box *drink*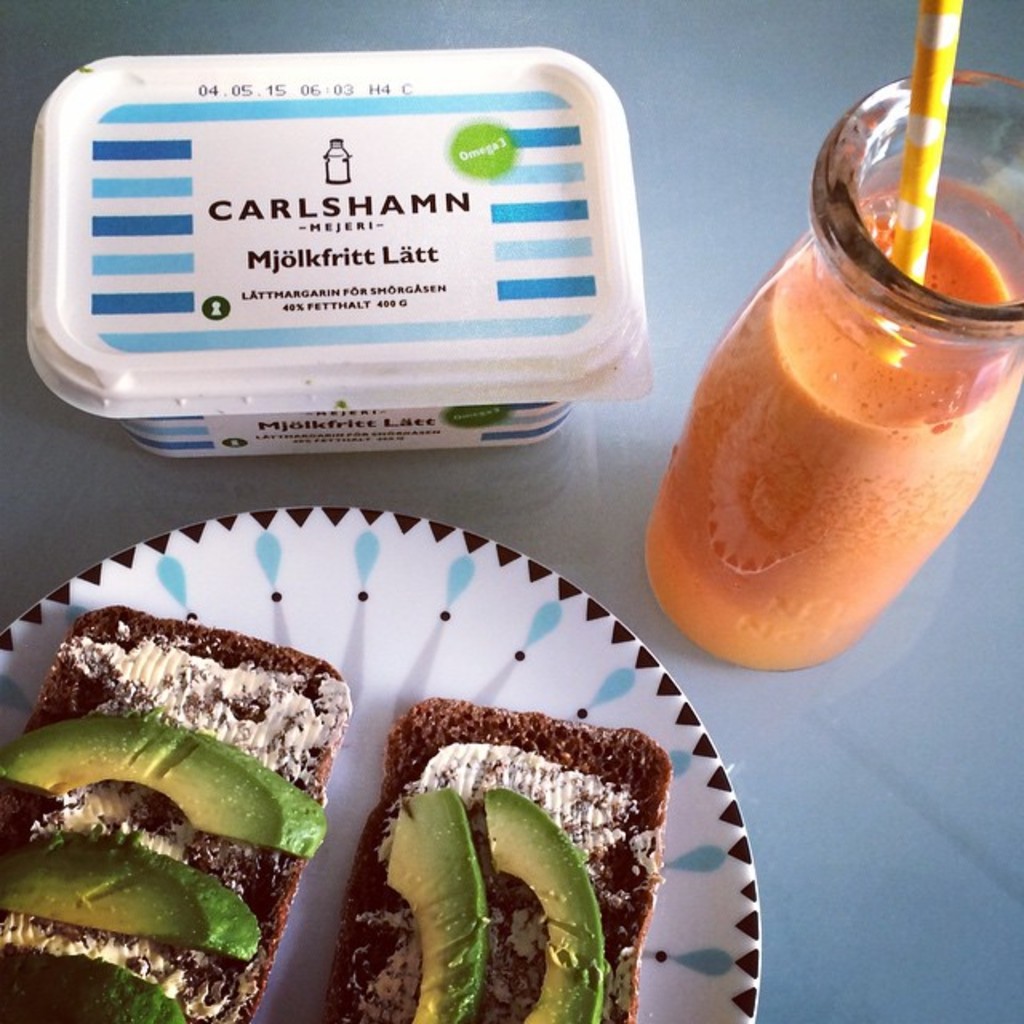
(x1=643, y1=218, x2=1022, y2=667)
